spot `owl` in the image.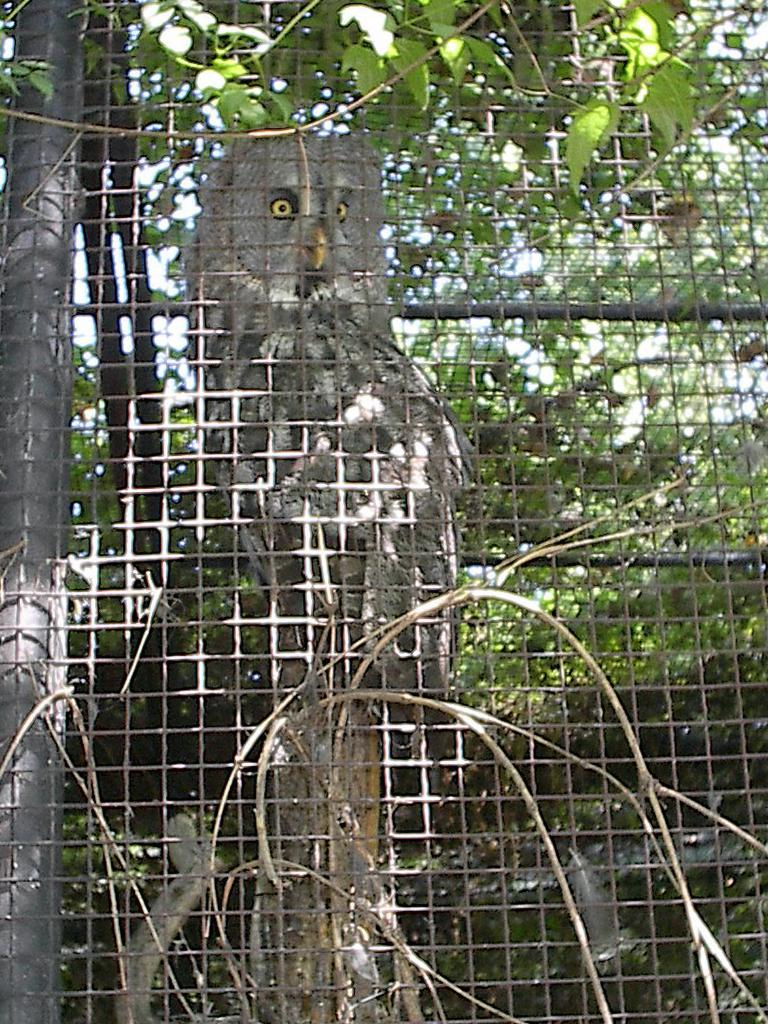
`owl` found at (143,128,474,792).
